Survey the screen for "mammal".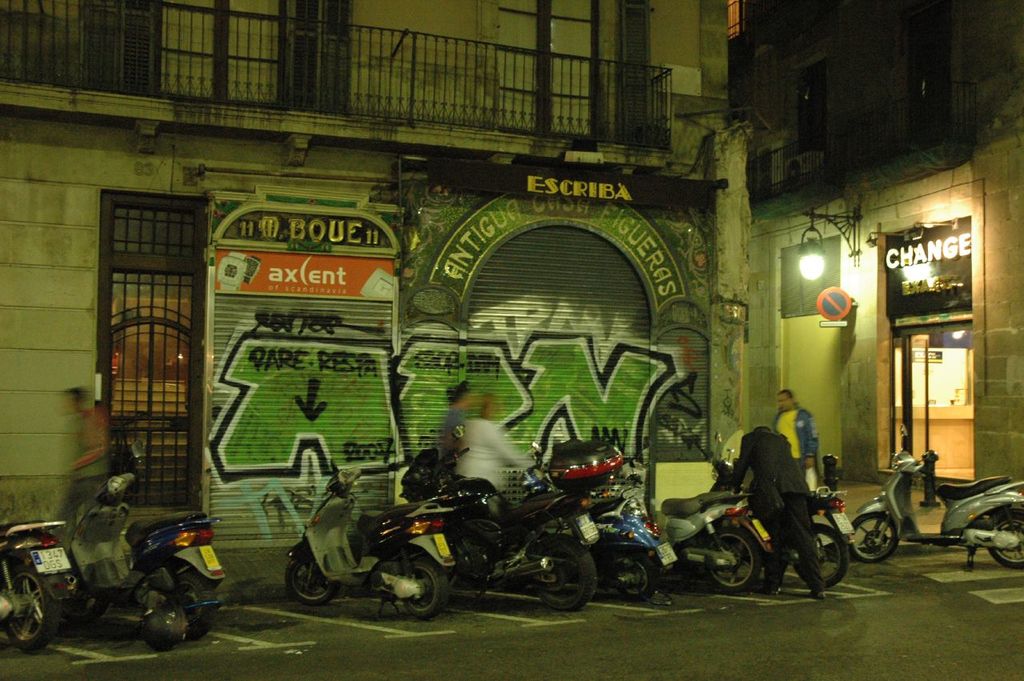
Survey found: [left=778, top=385, right=819, bottom=490].
